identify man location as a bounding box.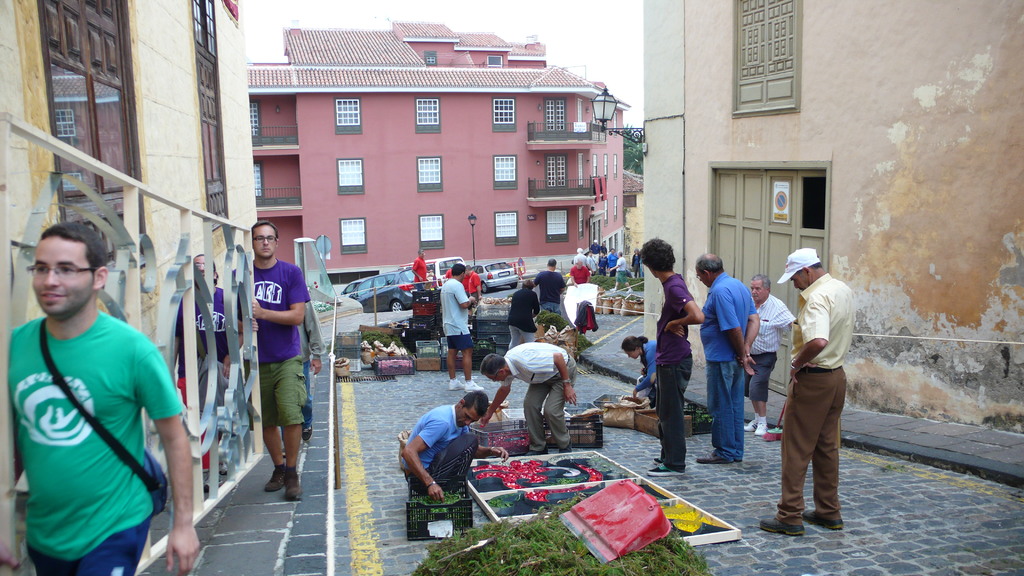
(760, 242, 855, 538).
